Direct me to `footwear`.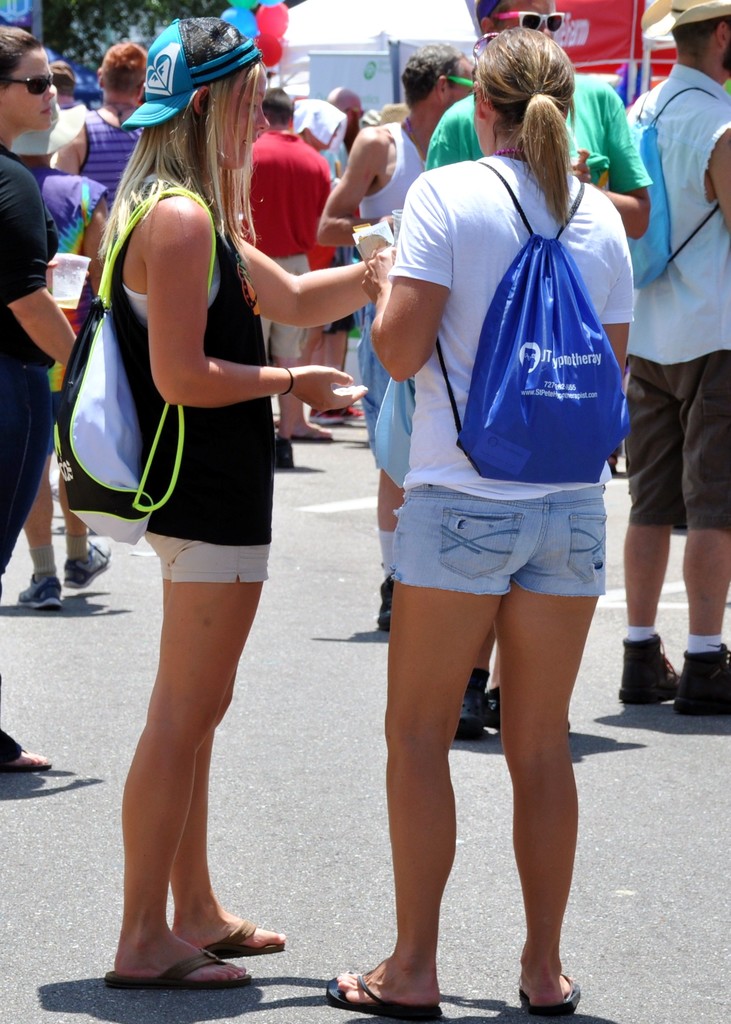
Direction: left=18, top=569, right=63, bottom=610.
